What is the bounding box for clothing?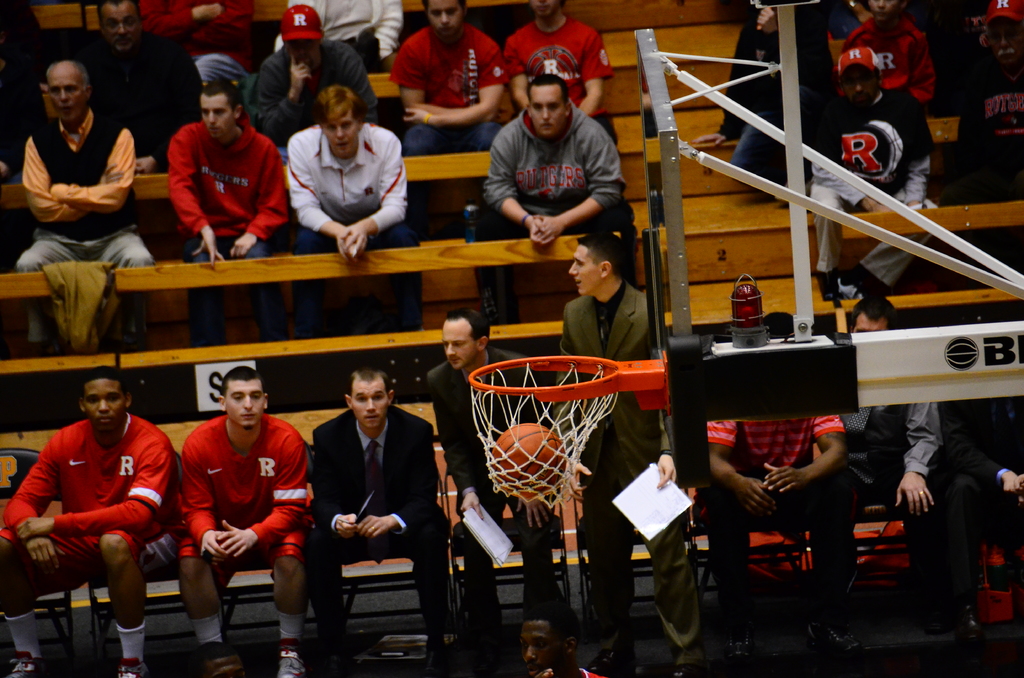
region(982, 0, 1023, 24).
